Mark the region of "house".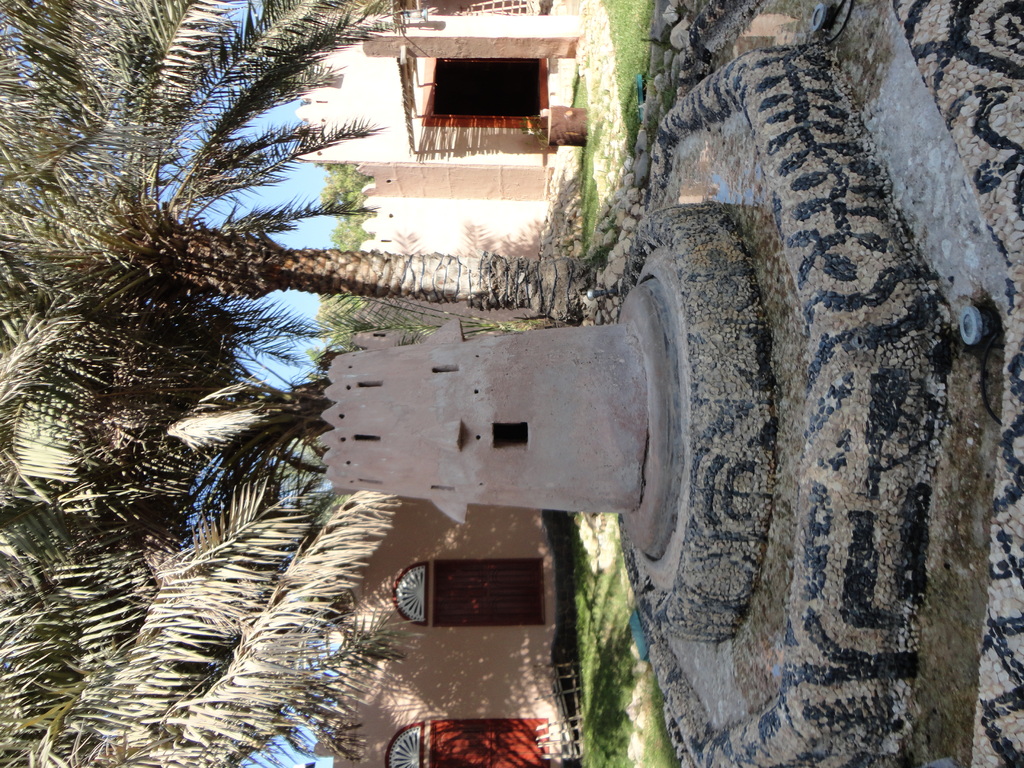
Region: [301,0,610,767].
